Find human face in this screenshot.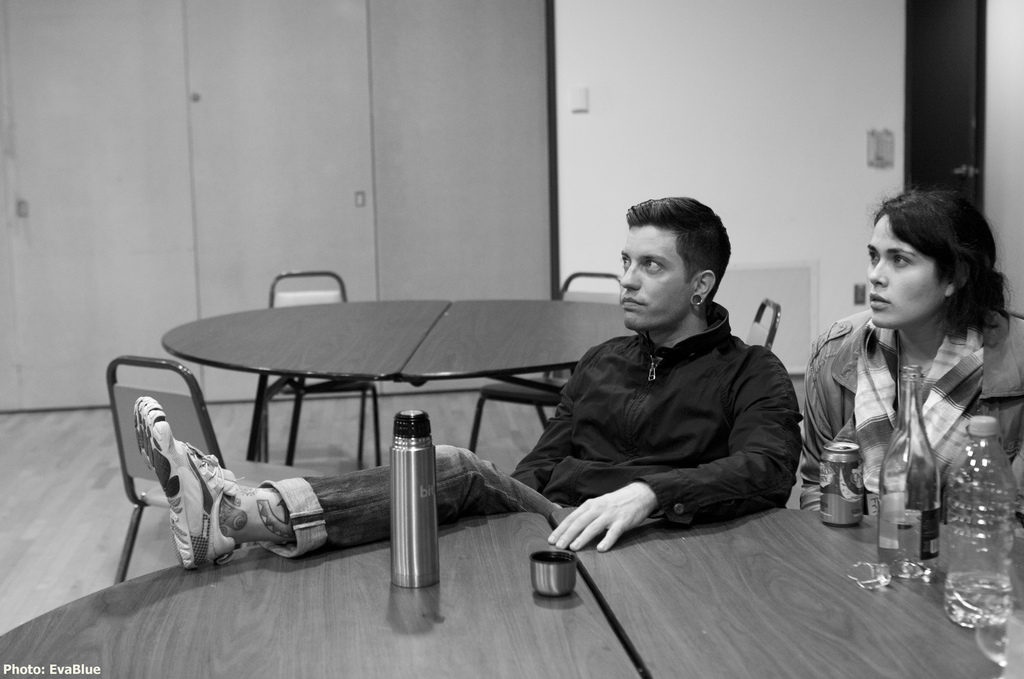
The bounding box for human face is bbox=[865, 220, 945, 334].
